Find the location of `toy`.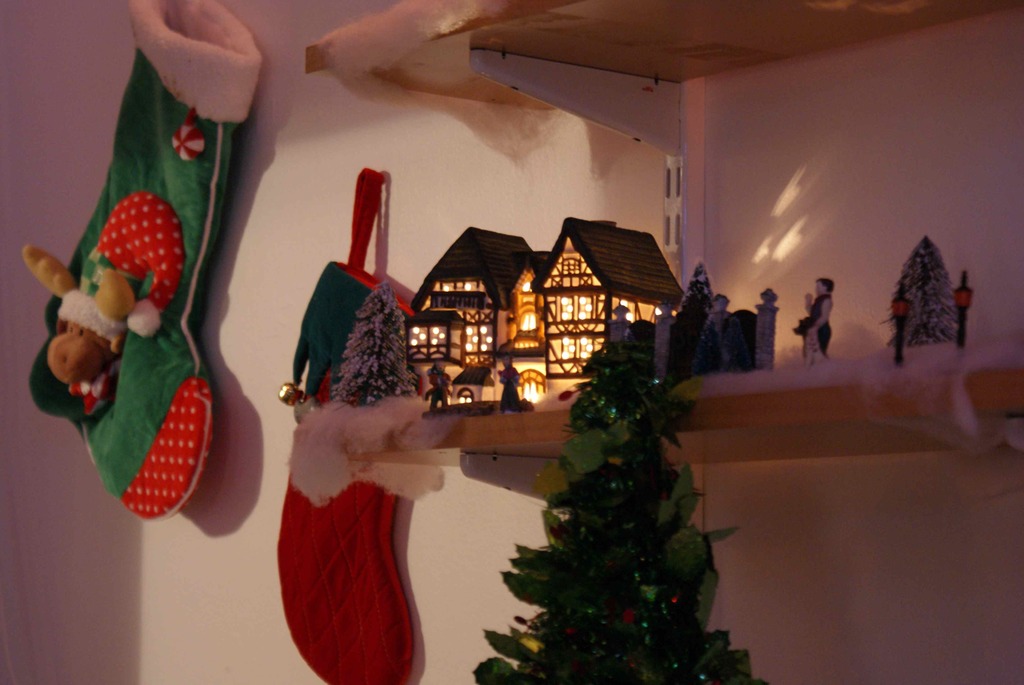
Location: (21,0,221,539).
